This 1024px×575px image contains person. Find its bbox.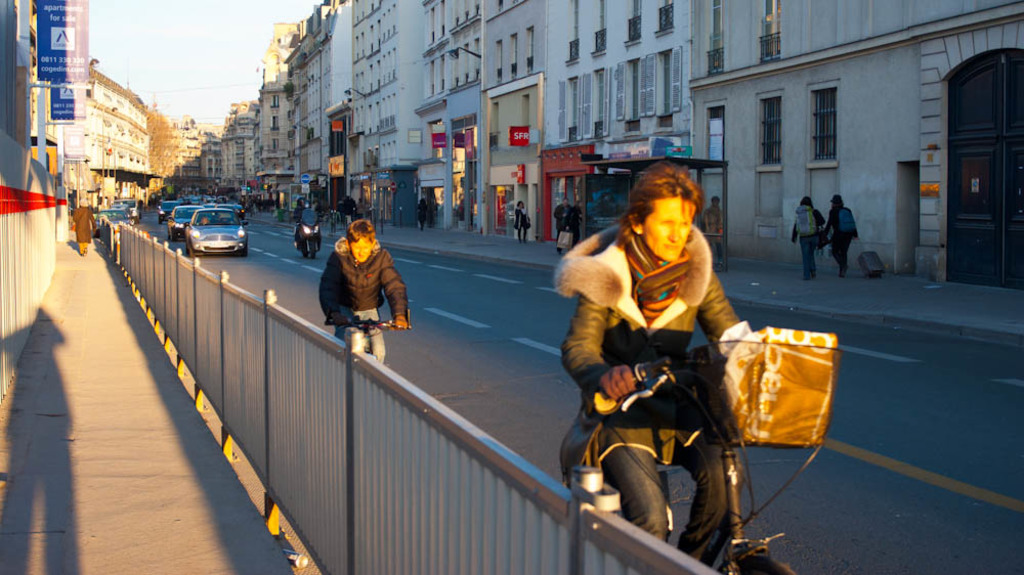
left=549, top=158, right=758, bottom=574.
